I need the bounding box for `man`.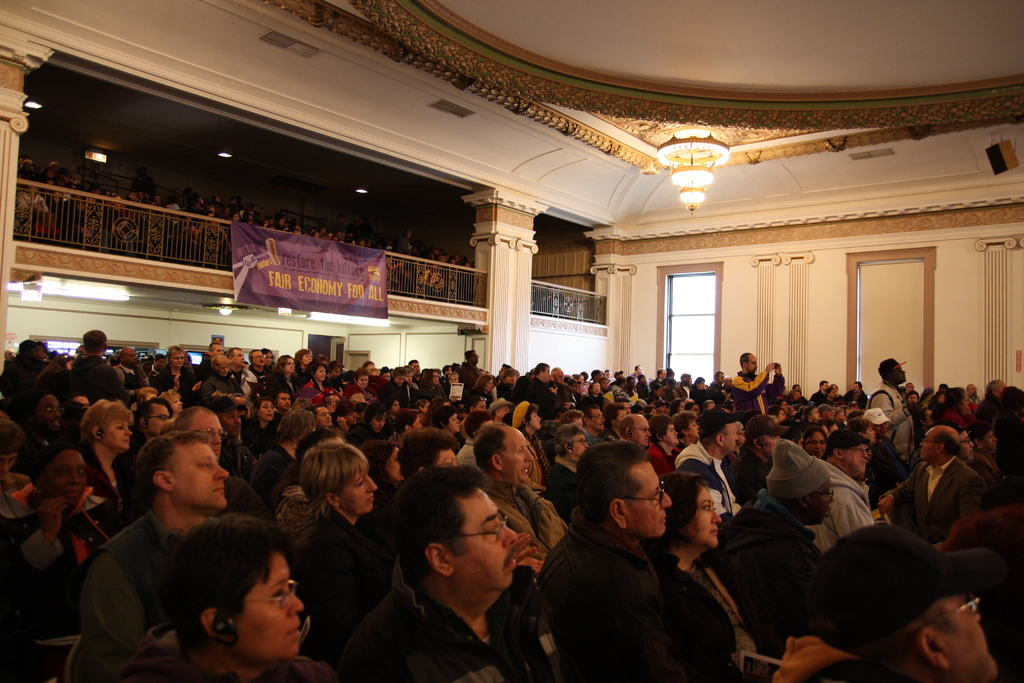
Here it is: {"x1": 603, "y1": 367, "x2": 614, "y2": 379}.
